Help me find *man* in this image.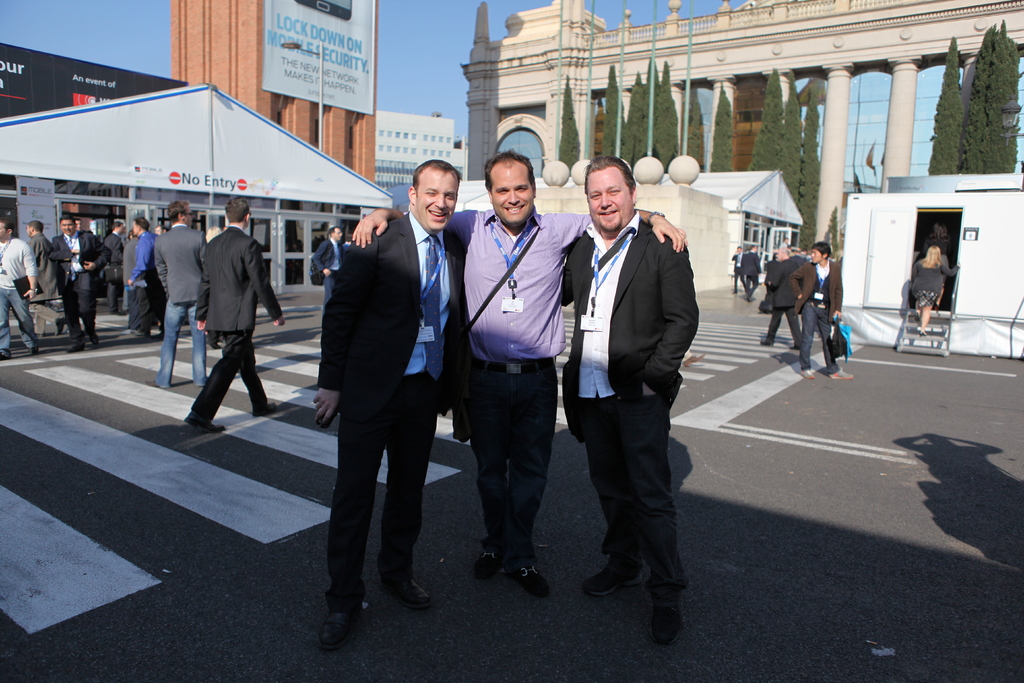
Found it: (746,242,765,303).
